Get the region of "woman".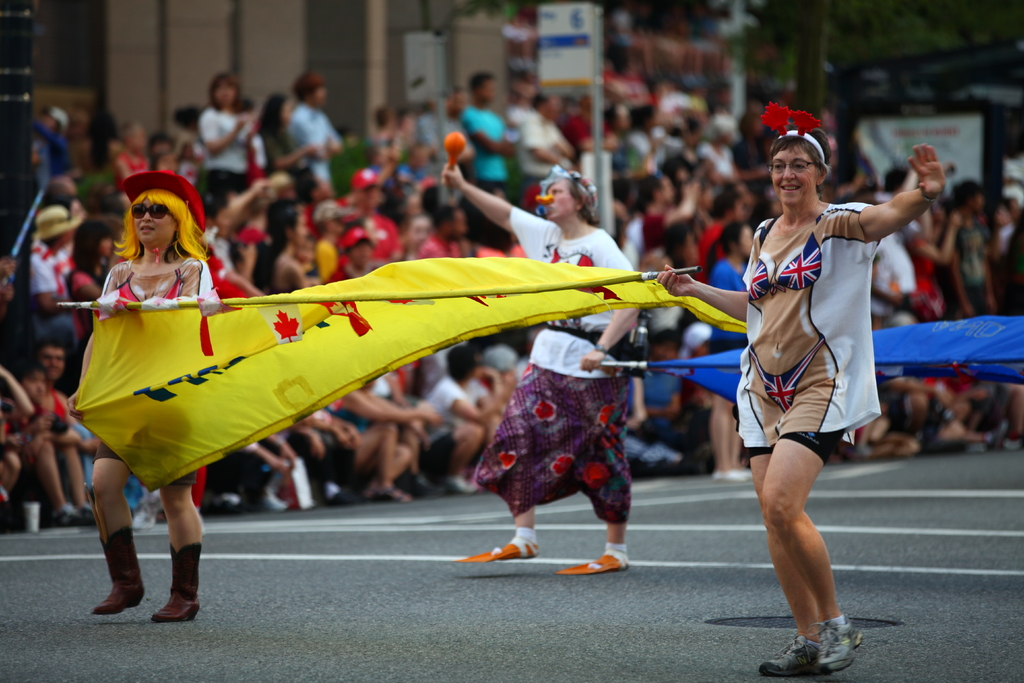
(88,168,220,631).
